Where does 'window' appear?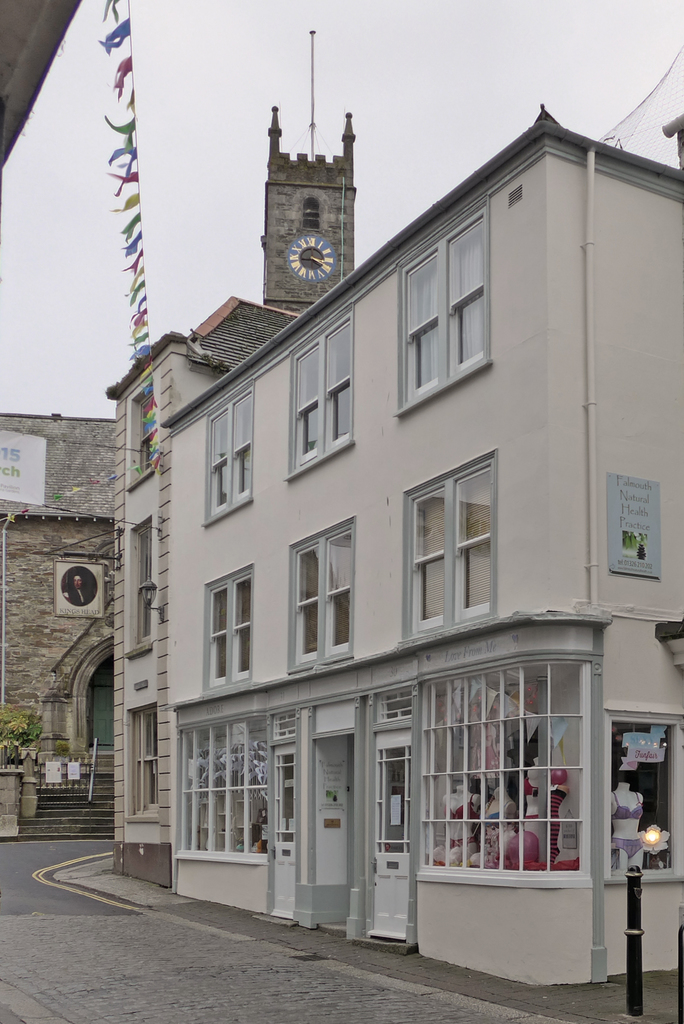
Appears at region(584, 722, 683, 884).
